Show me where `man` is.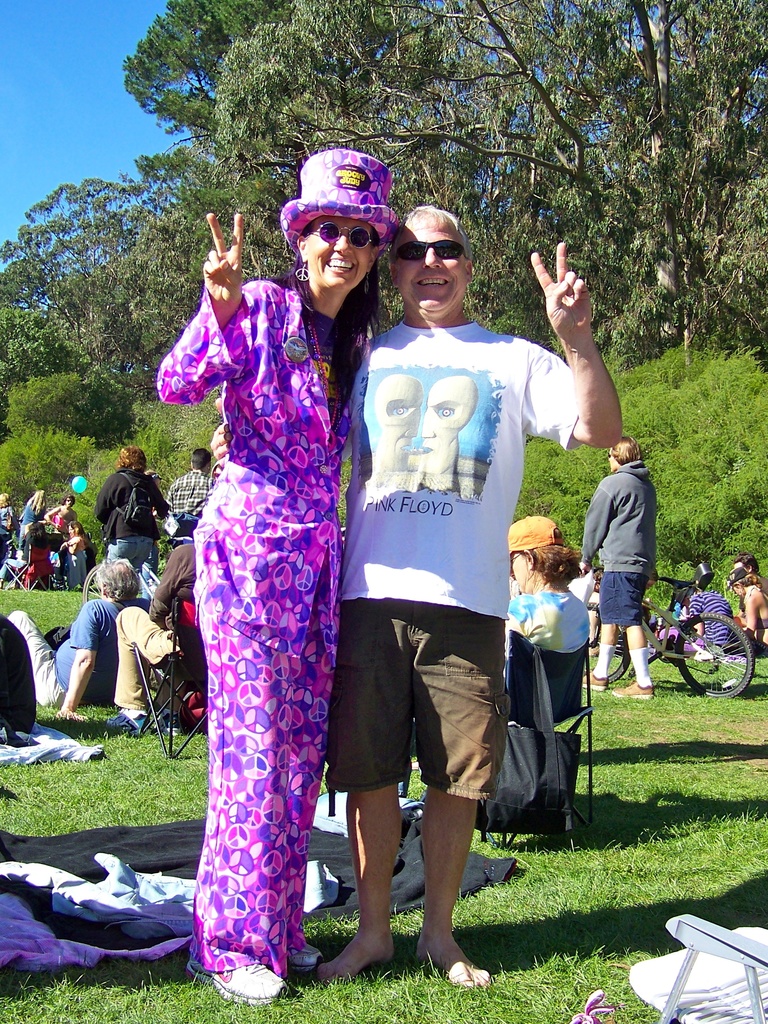
`man` is at [left=730, top=550, right=767, bottom=607].
